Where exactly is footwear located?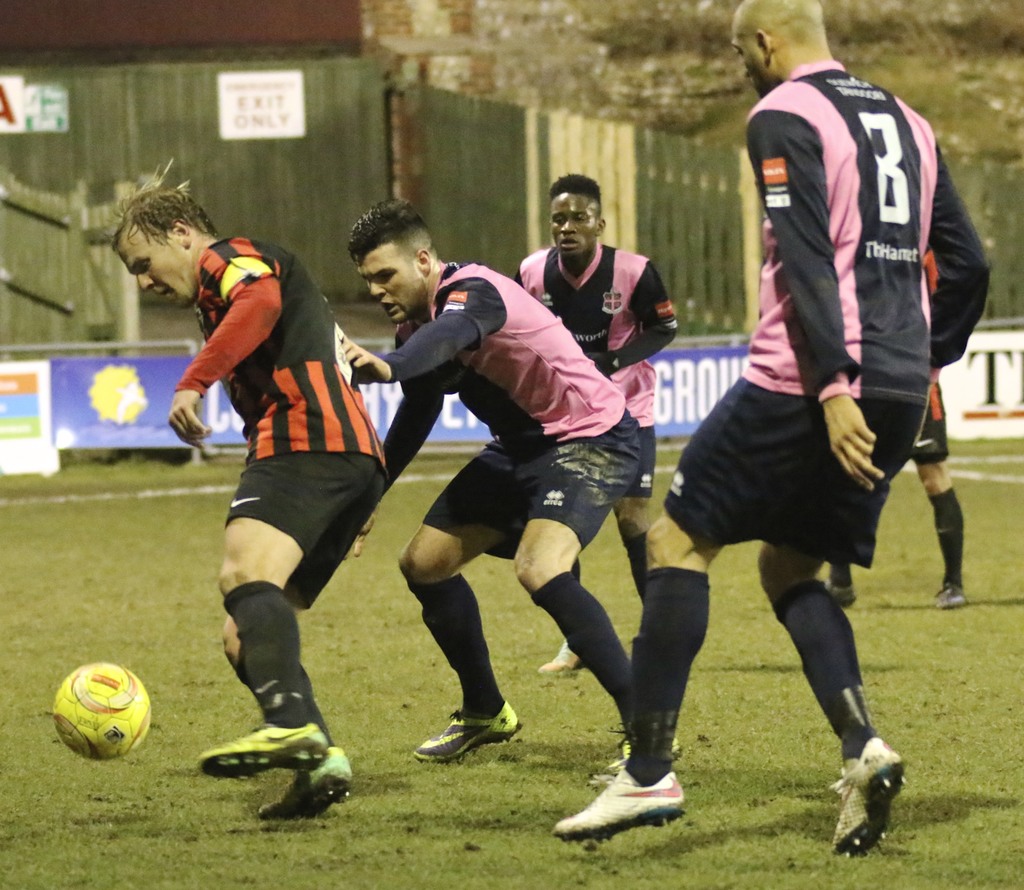
Its bounding box is BBox(556, 763, 687, 845).
